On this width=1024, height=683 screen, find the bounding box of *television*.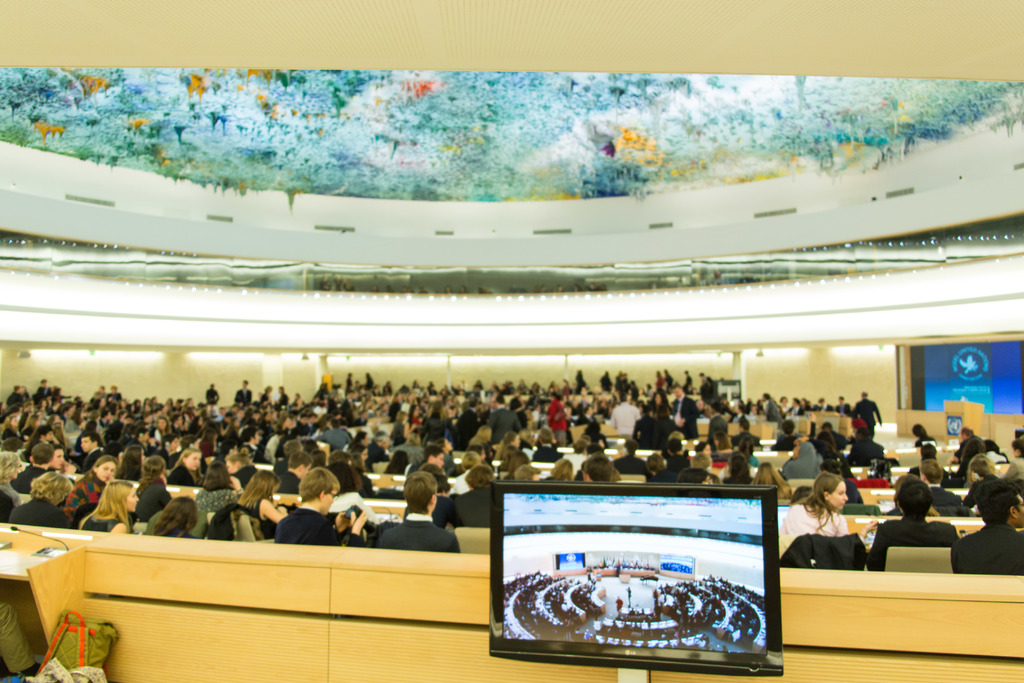
Bounding box: (left=483, top=484, right=785, bottom=682).
